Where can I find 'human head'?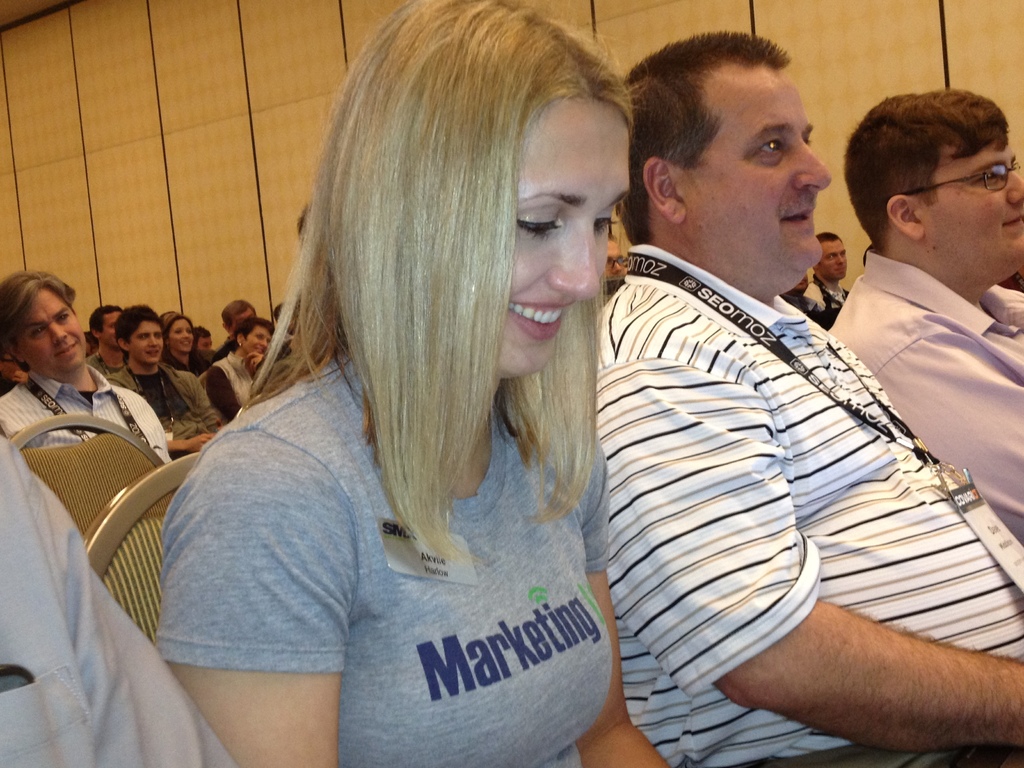
You can find it at rect(0, 347, 27, 384).
